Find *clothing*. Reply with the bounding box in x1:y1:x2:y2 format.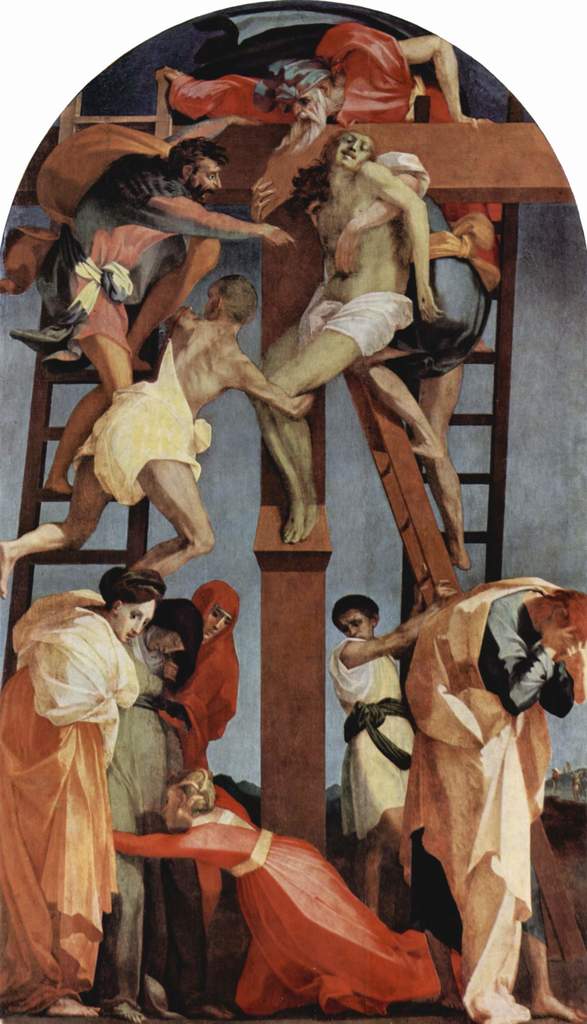
76:343:207:506.
